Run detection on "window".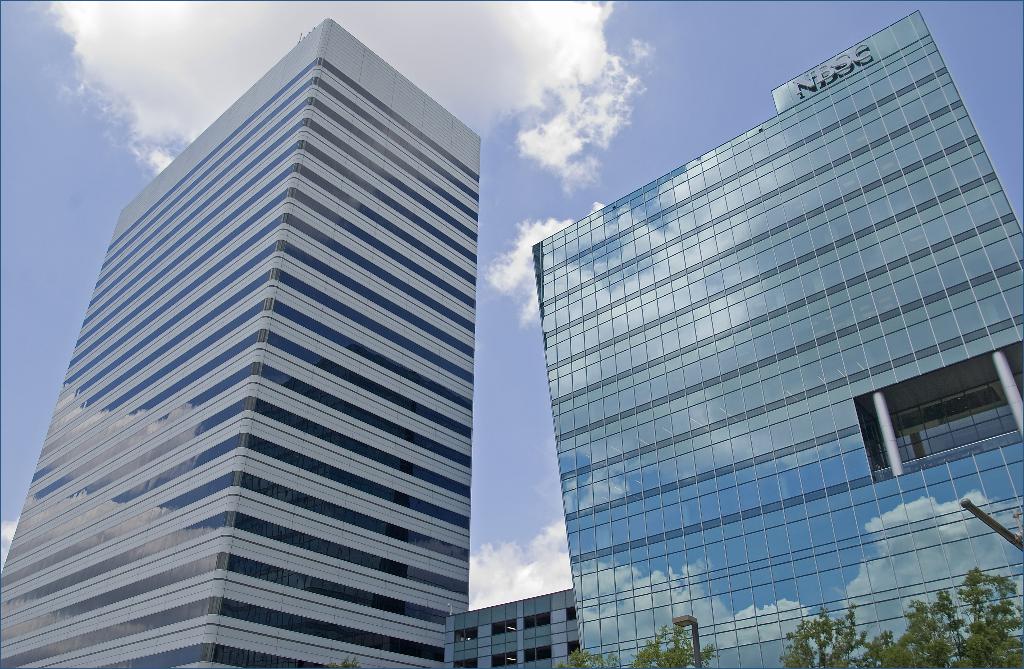
Result: [x1=521, y1=611, x2=551, y2=631].
